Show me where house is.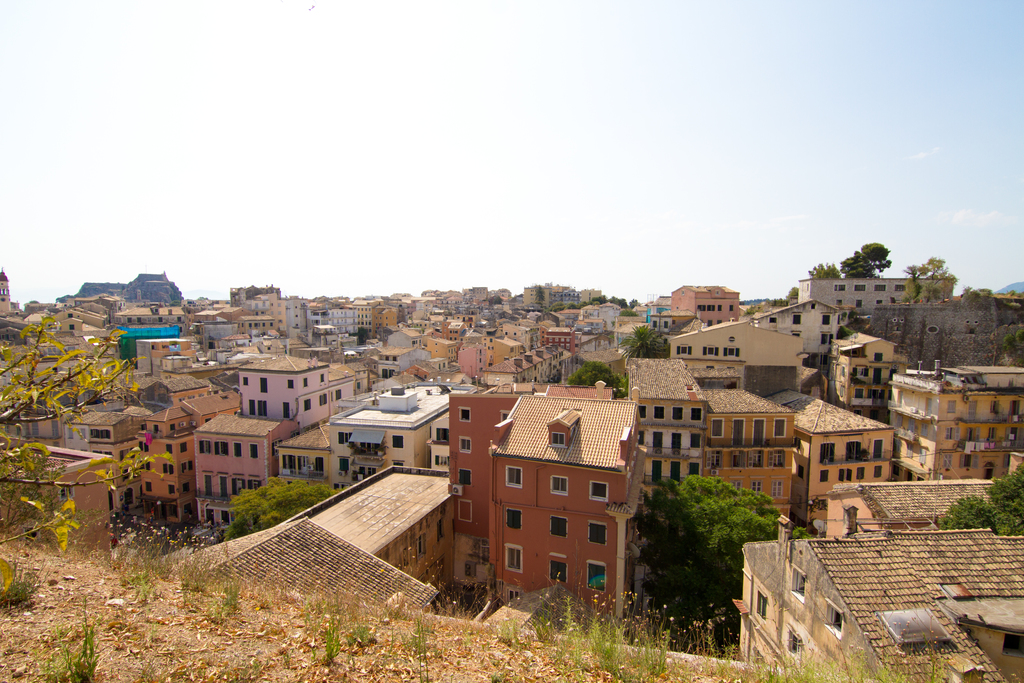
house is at 159/516/465/627.
